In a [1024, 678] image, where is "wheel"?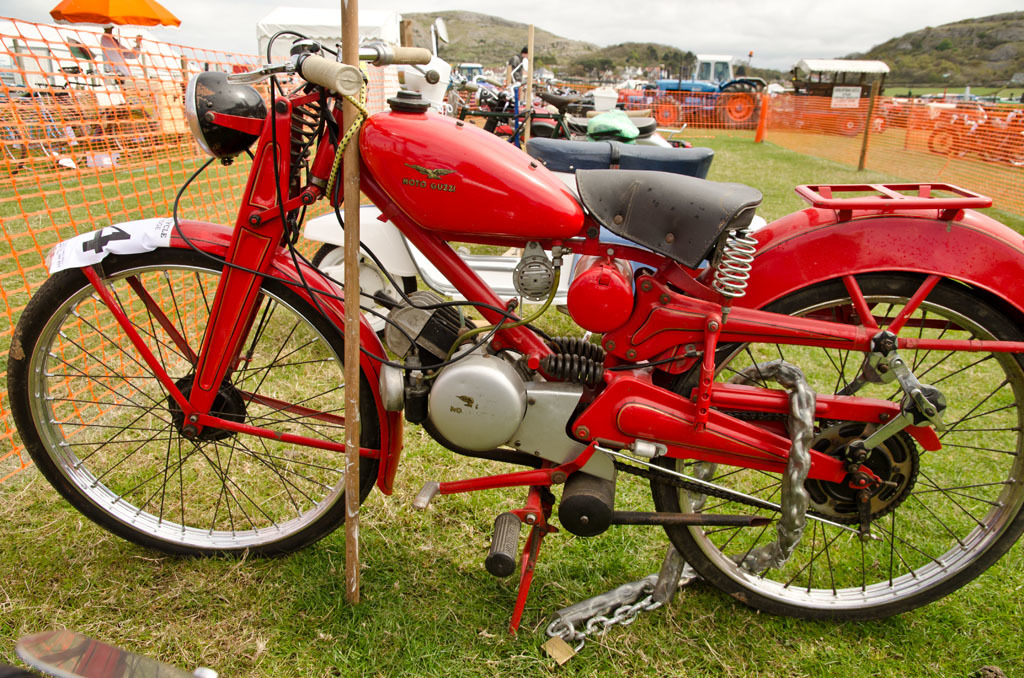
(646, 269, 1023, 623).
